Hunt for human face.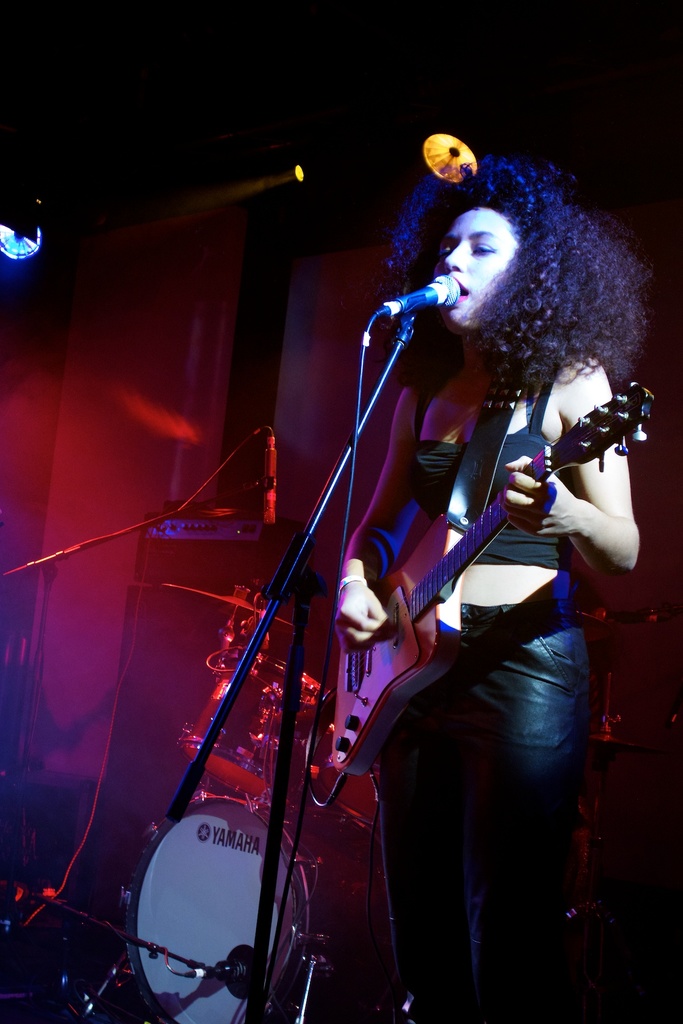
Hunted down at locate(446, 207, 521, 337).
